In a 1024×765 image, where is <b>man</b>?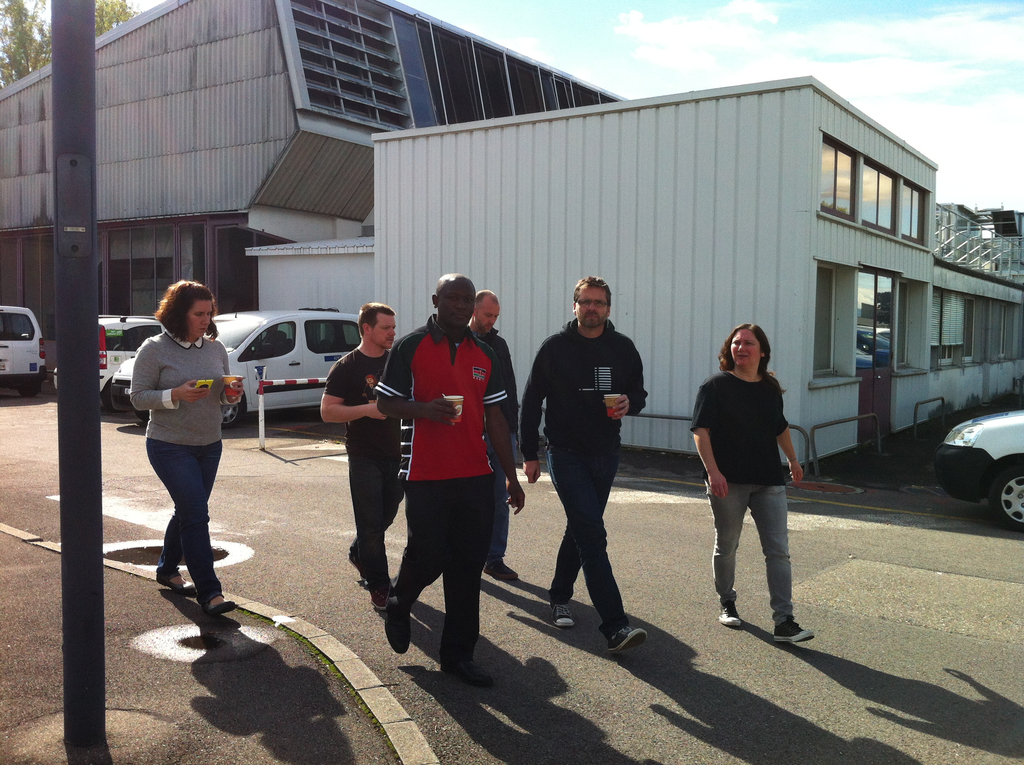
select_region(530, 259, 650, 656).
